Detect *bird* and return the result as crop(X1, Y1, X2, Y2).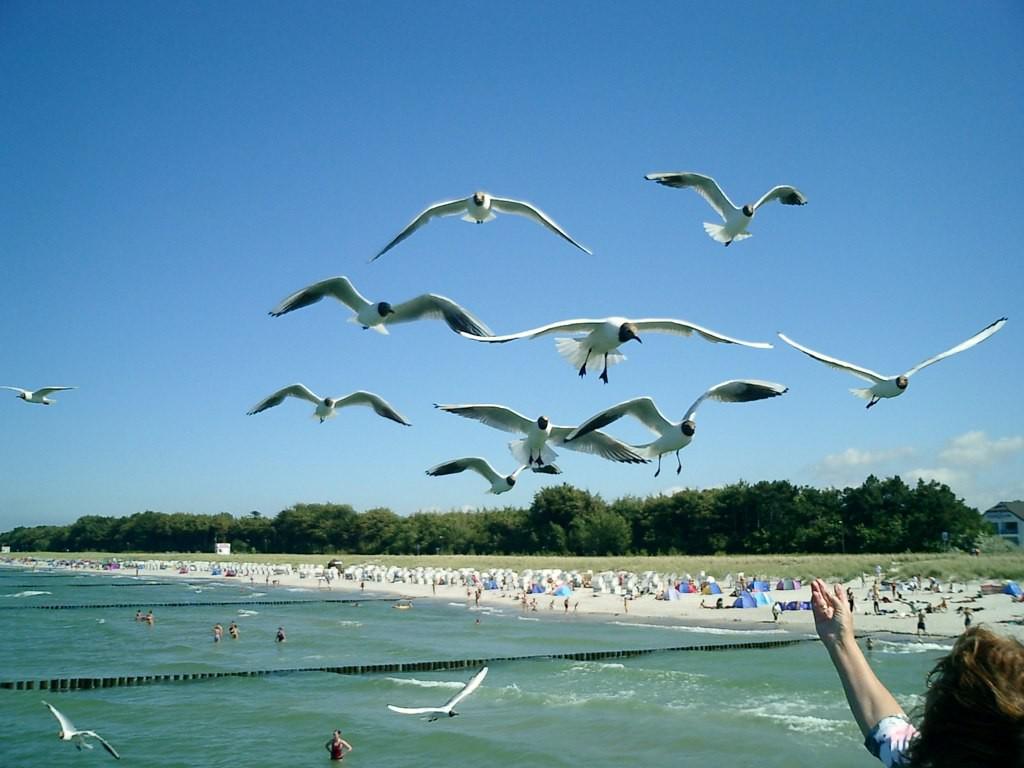
crop(628, 179, 810, 248).
